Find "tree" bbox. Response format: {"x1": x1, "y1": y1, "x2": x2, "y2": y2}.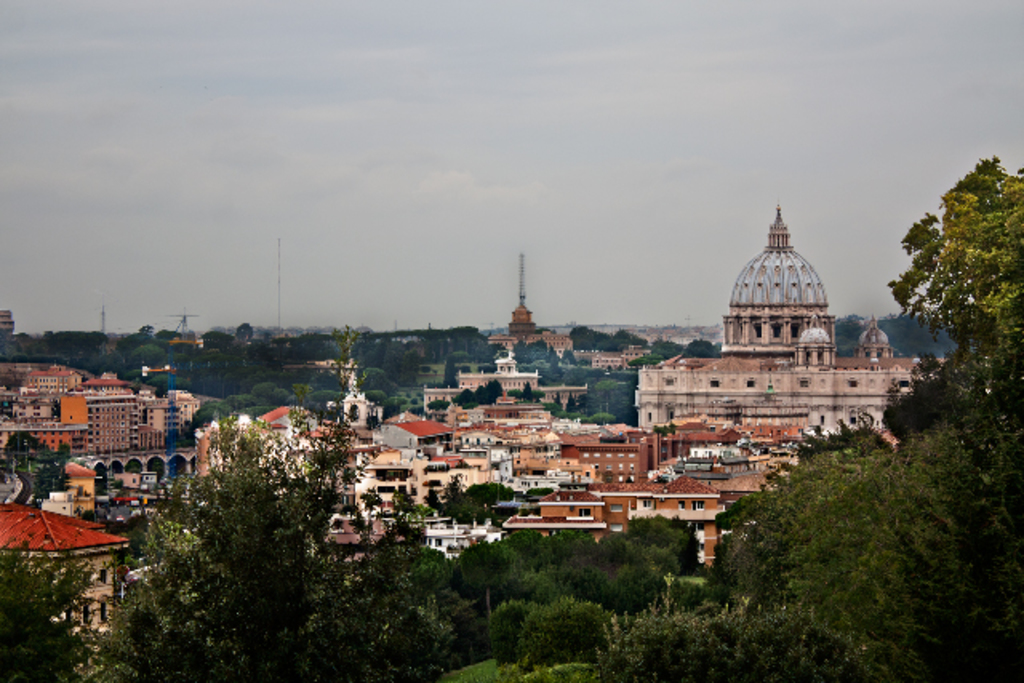
{"x1": 629, "y1": 518, "x2": 688, "y2": 573}.
